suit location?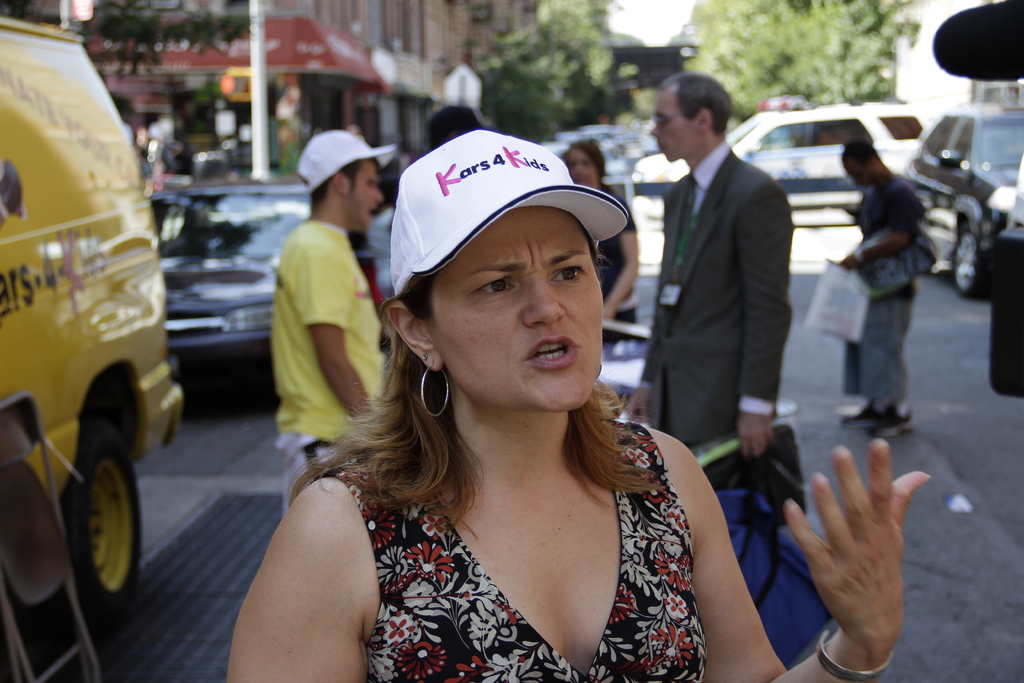
crop(640, 82, 828, 482)
